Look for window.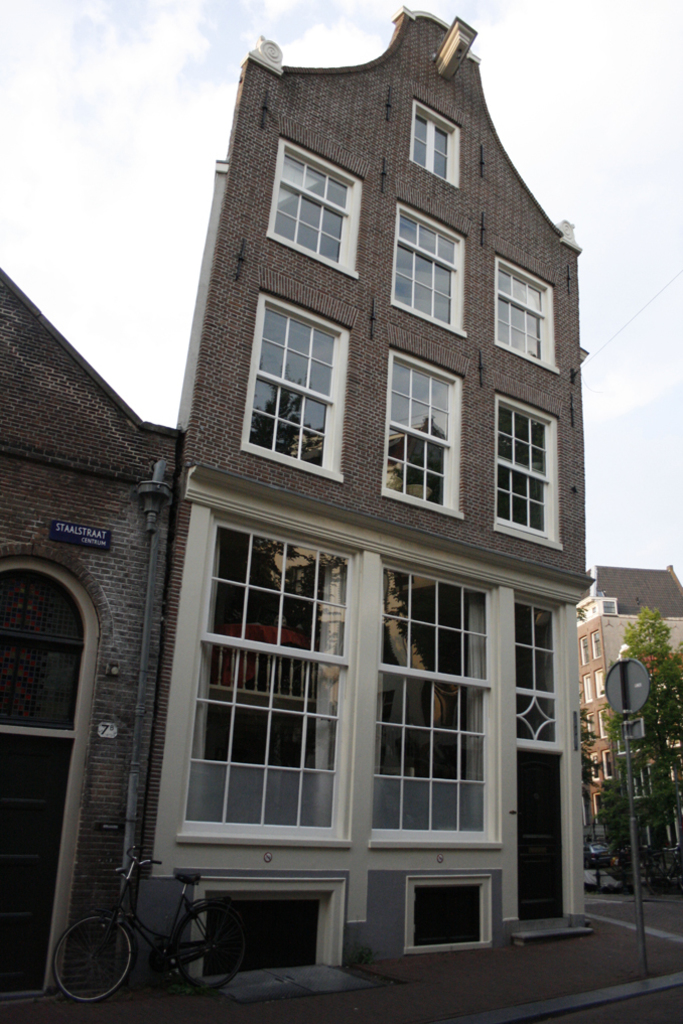
Found: region(376, 355, 466, 508).
